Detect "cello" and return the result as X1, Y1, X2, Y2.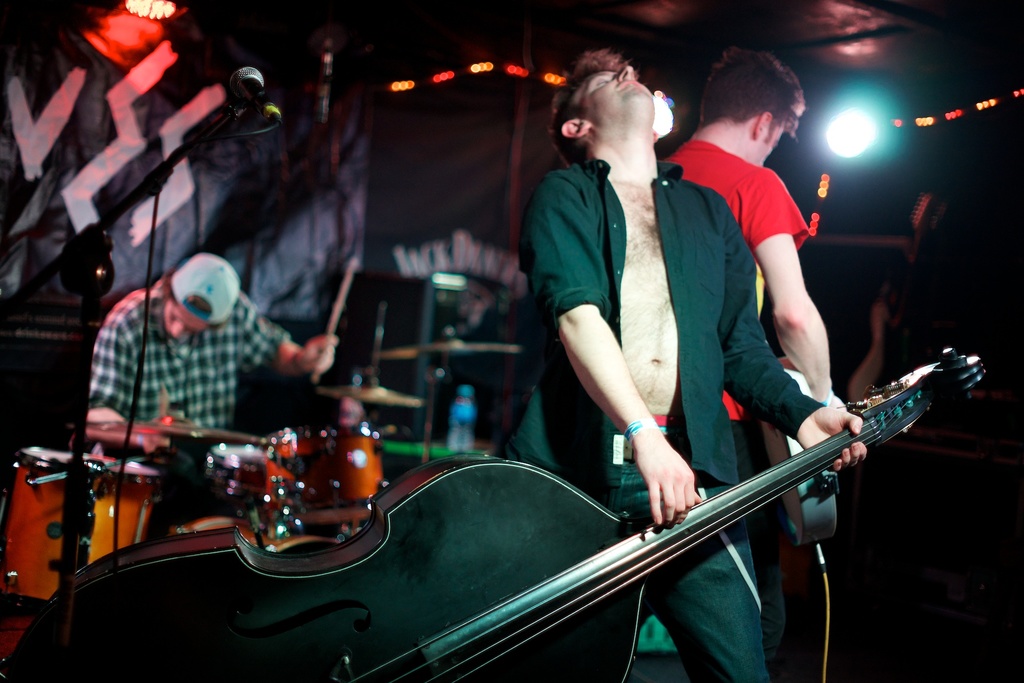
19, 347, 981, 681.
